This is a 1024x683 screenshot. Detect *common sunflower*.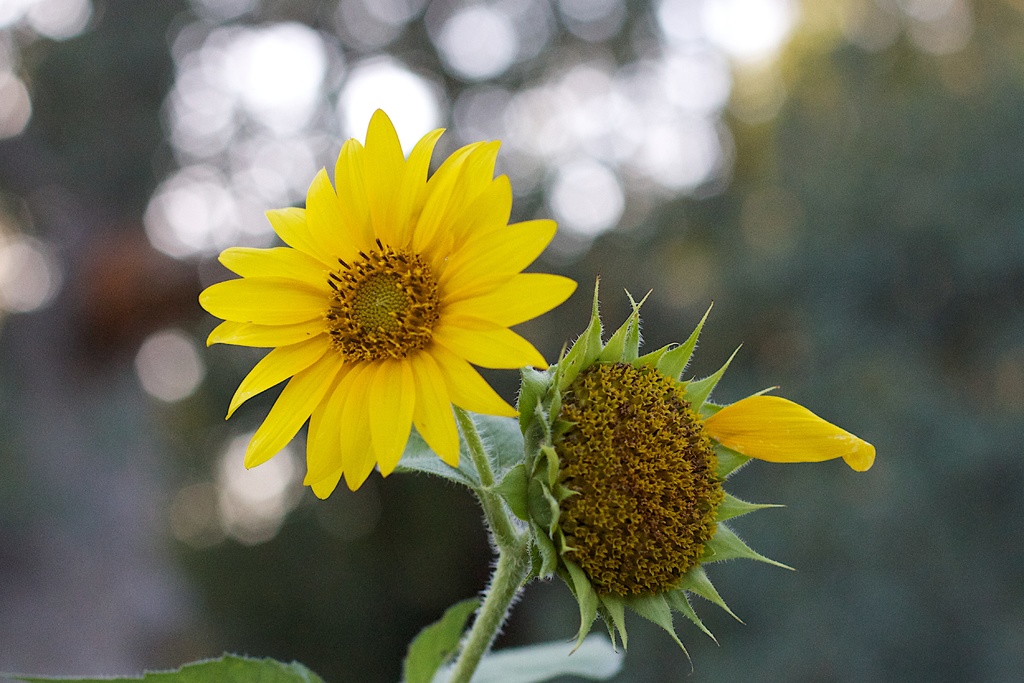
region(197, 107, 577, 502).
